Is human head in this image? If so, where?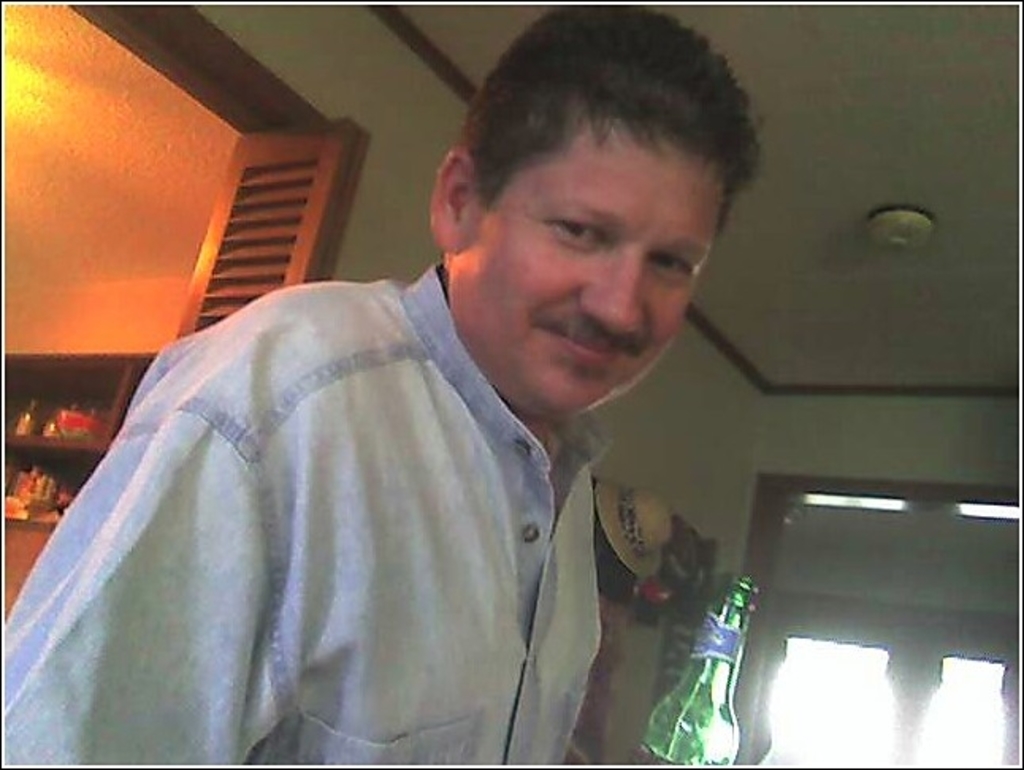
Yes, at <region>415, 6, 766, 404</region>.
